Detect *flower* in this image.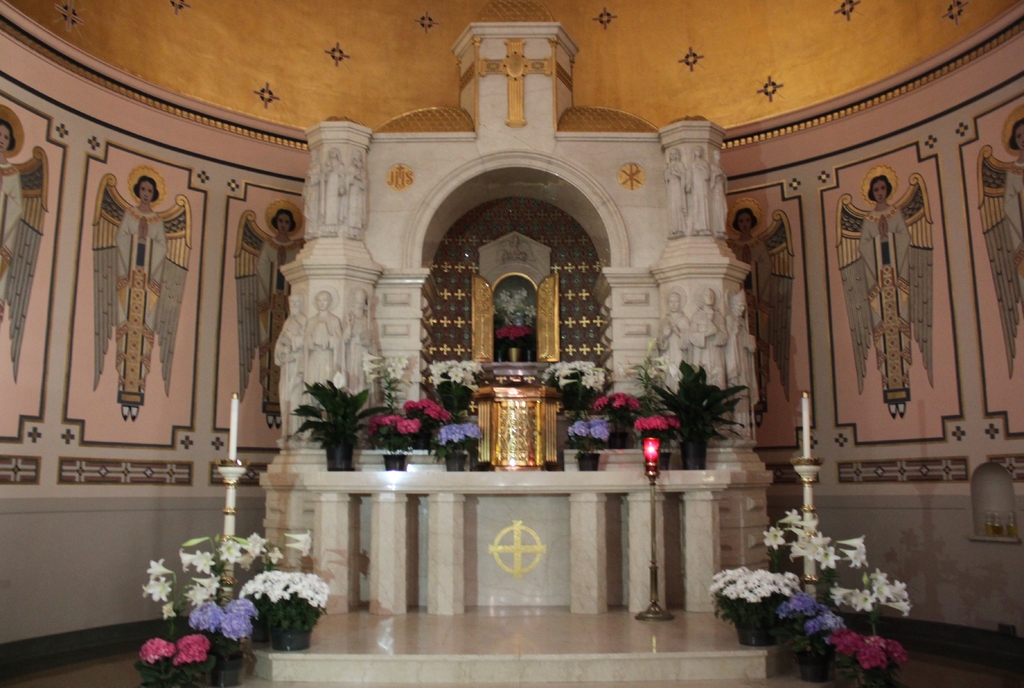
Detection: detection(761, 527, 787, 554).
